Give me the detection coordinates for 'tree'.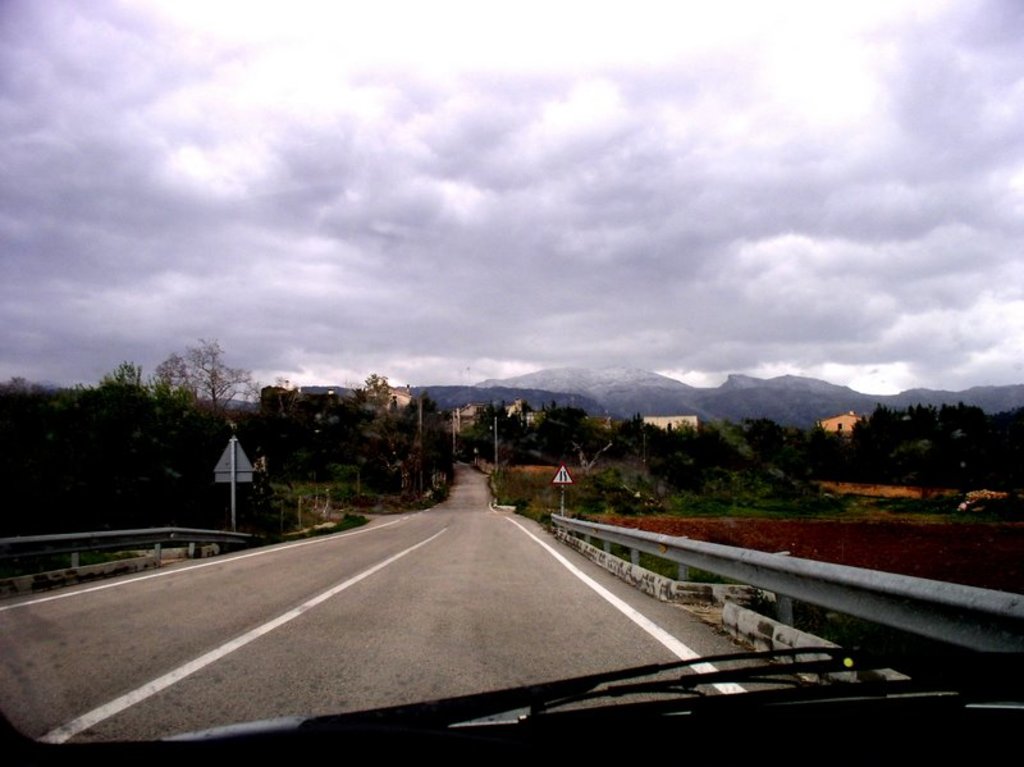
locate(154, 337, 261, 432).
